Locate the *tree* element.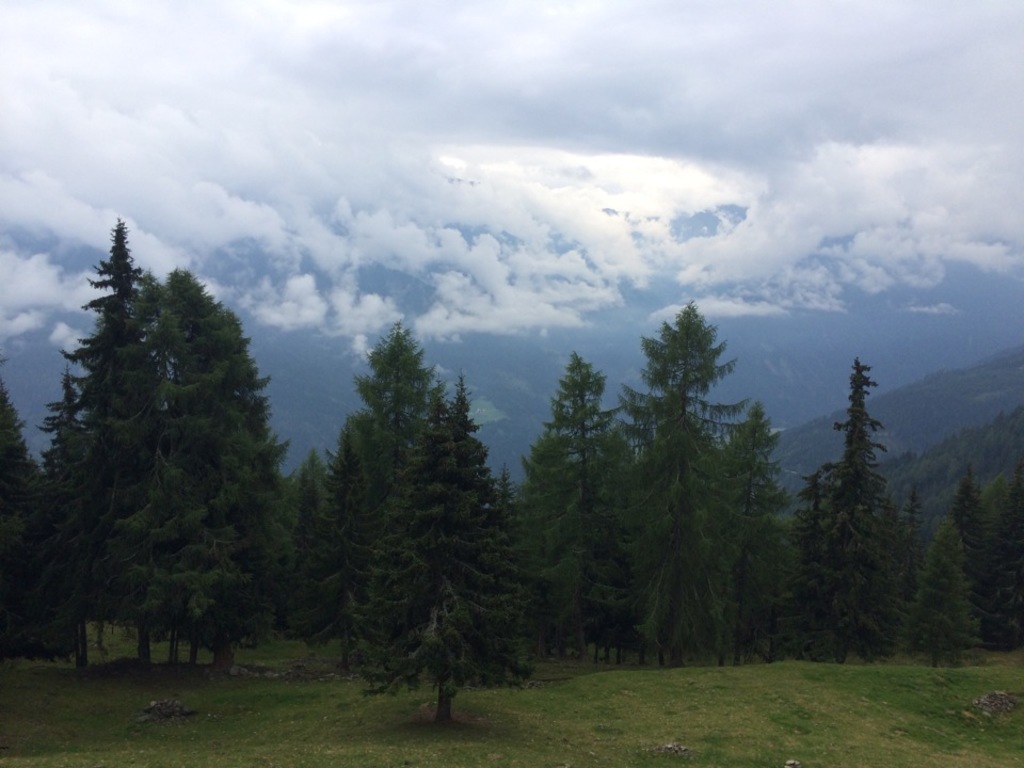
Element bbox: <region>498, 464, 508, 512</region>.
